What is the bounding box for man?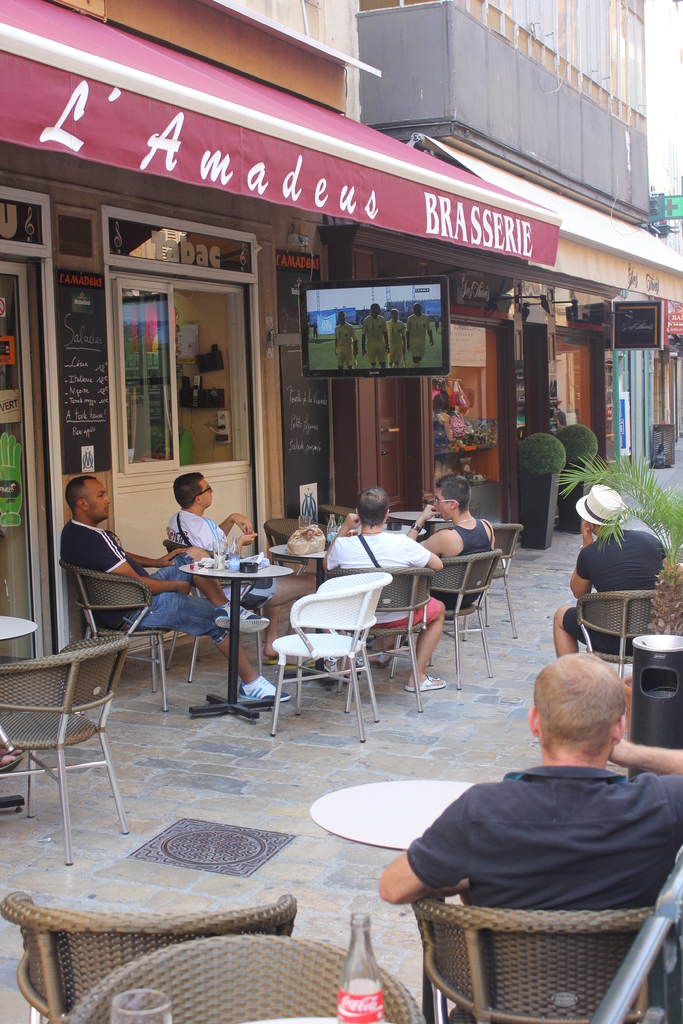
box(397, 475, 506, 650).
